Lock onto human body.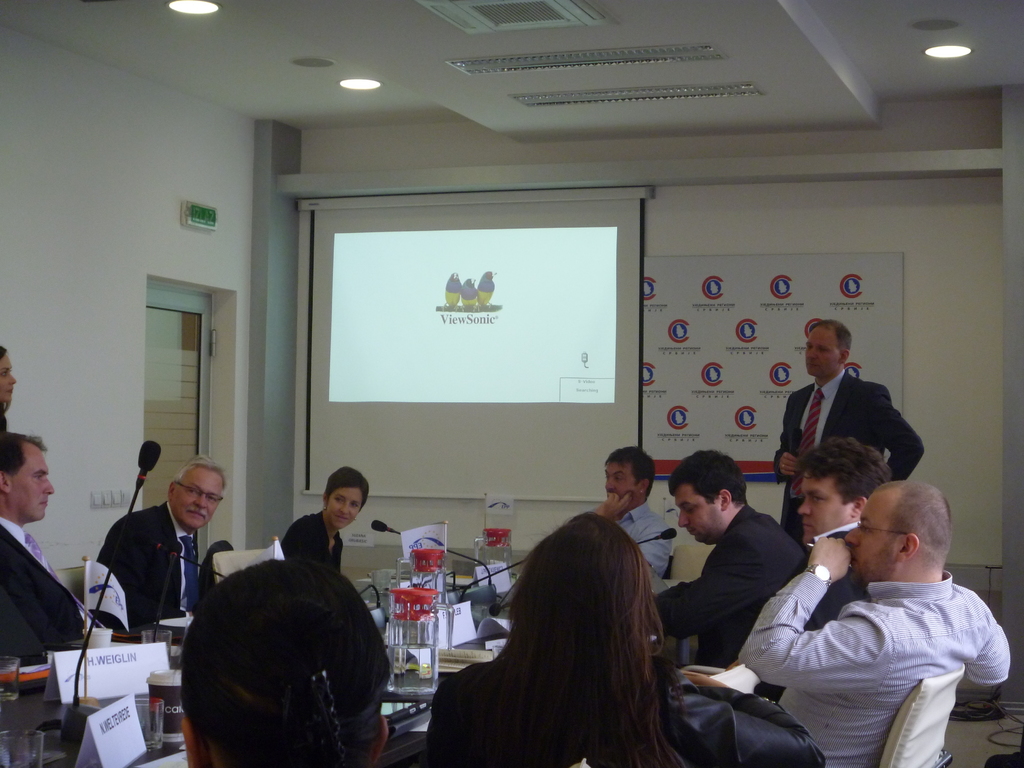
Locked: (left=91, top=506, right=218, bottom=631).
